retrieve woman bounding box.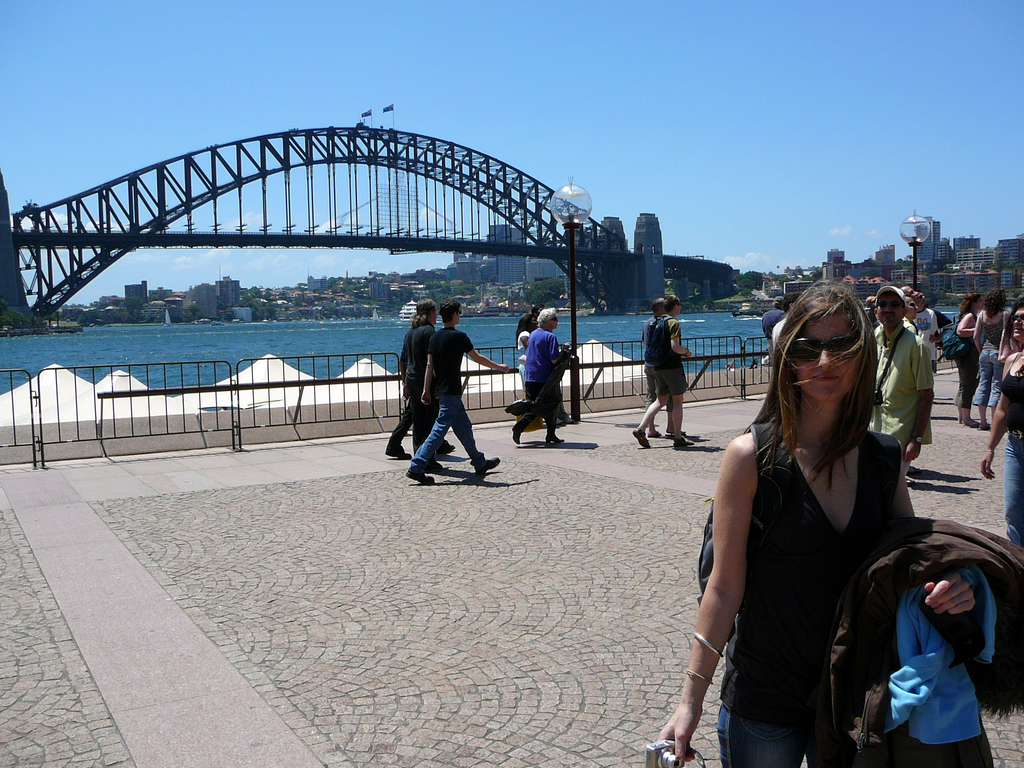
Bounding box: region(939, 291, 982, 424).
